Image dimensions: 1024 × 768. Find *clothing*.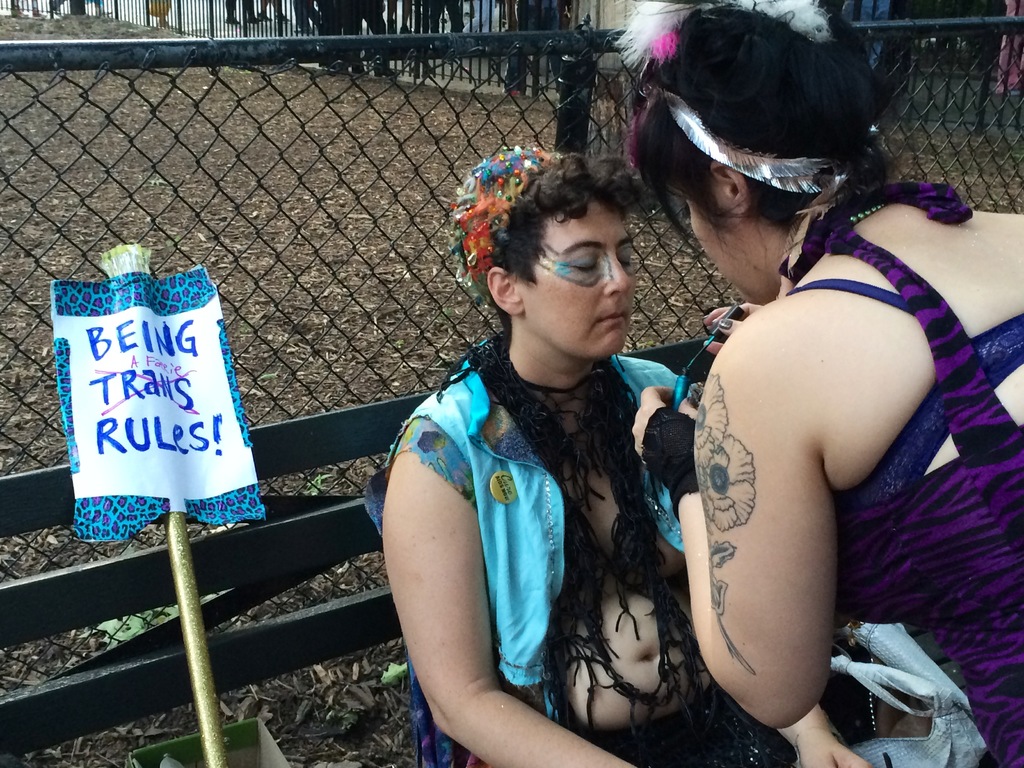
x1=780, y1=180, x2=1023, y2=767.
